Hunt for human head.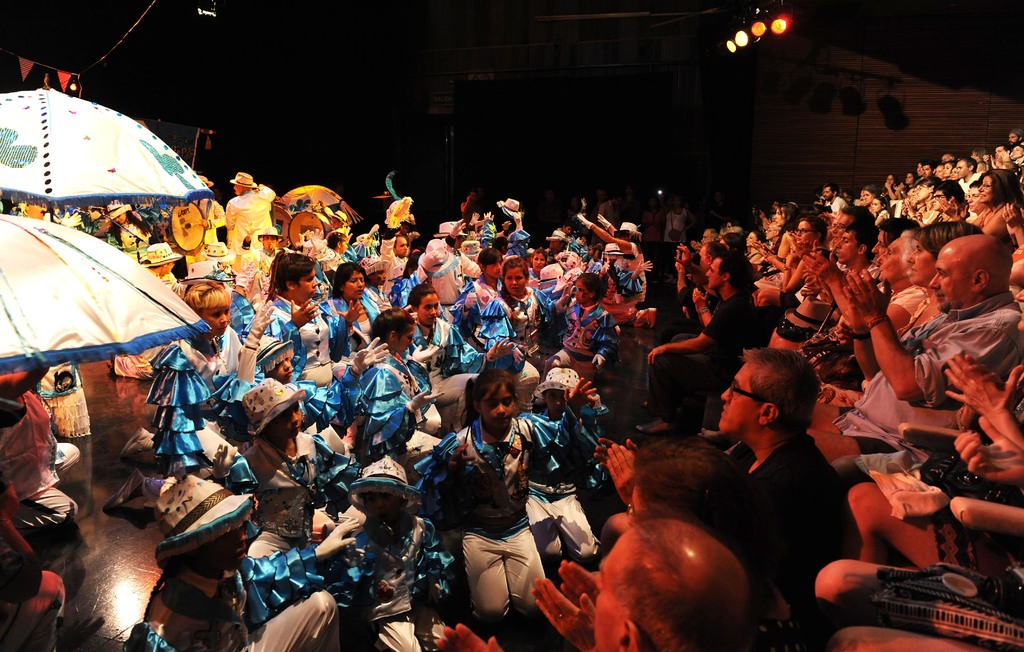
Hunted down at 976:167:1016:205.
